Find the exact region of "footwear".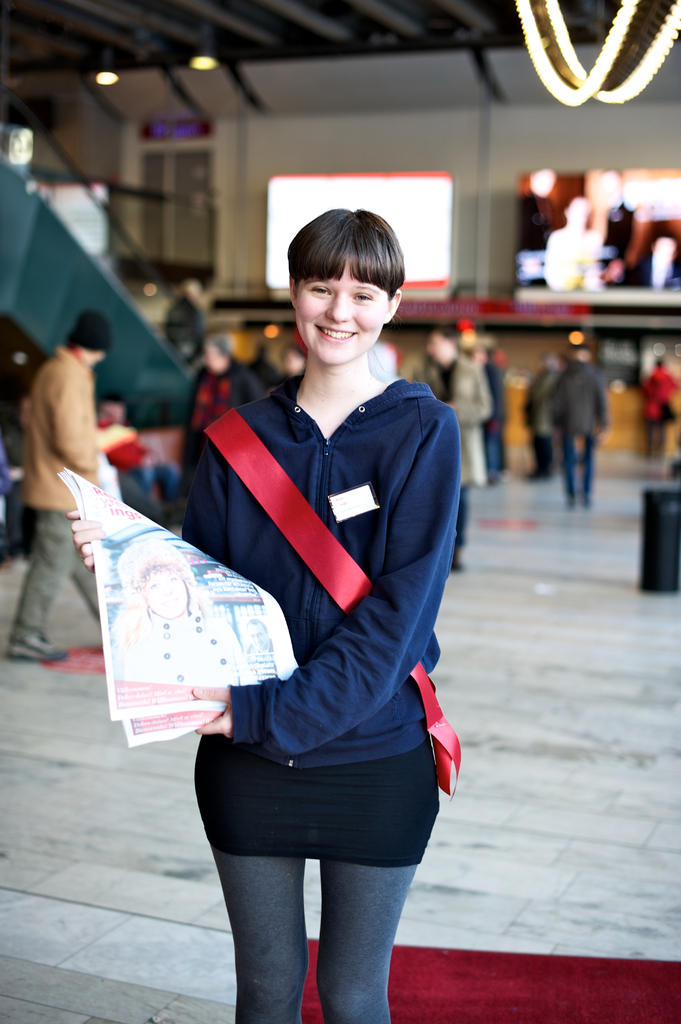
Exact region: x1=4 y1=625 x2=76 y2=669.
